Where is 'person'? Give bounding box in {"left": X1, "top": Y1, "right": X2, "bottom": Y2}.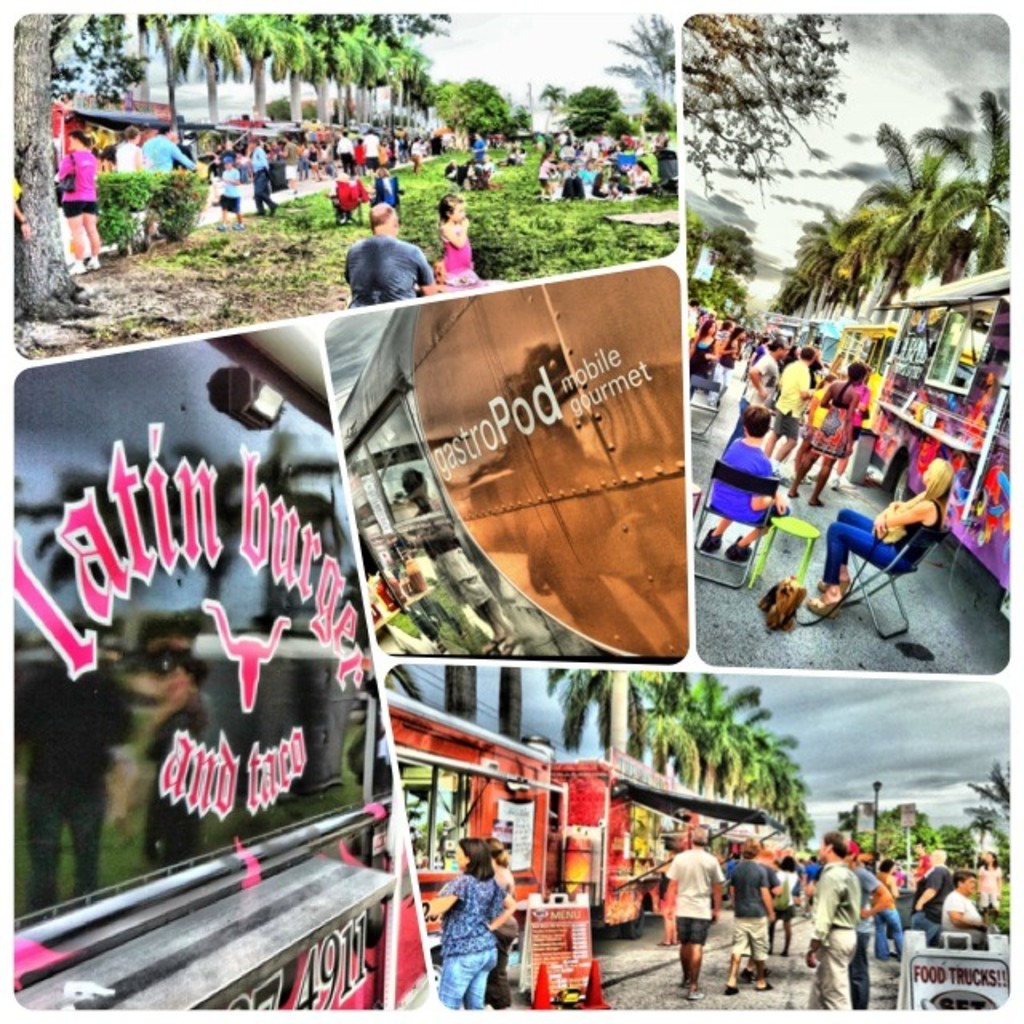
{"left": 725, "top": 339, "right": 792, "bottom": 443}.
